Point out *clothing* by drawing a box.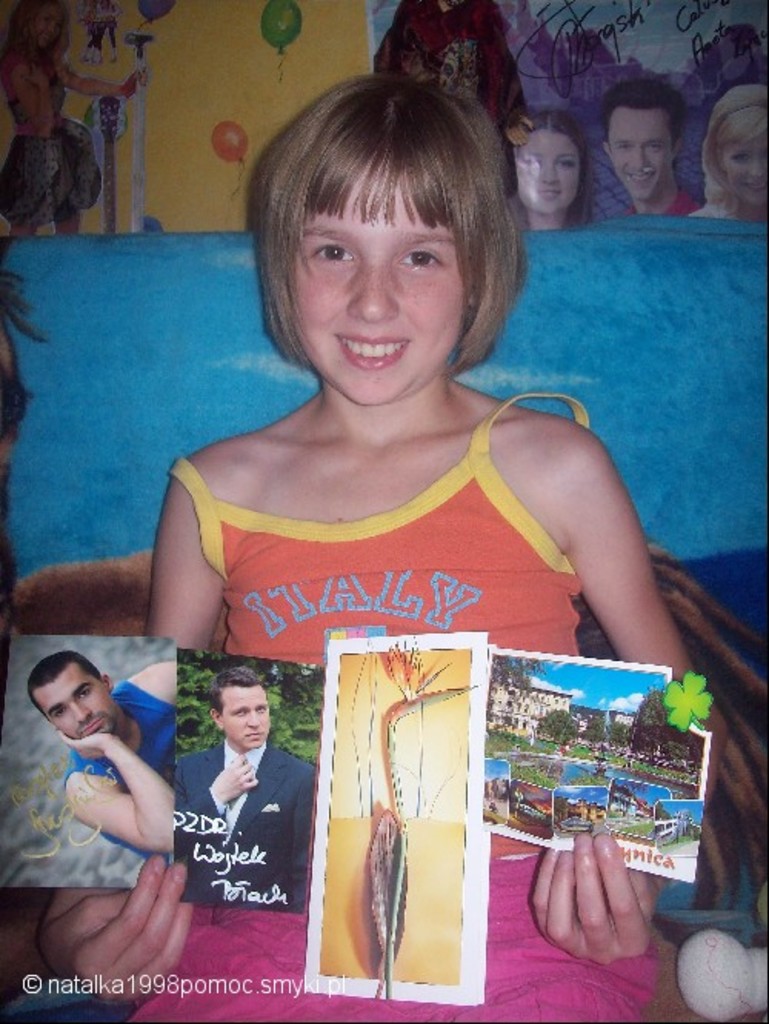
detection(135, 775, 667, 1022).
